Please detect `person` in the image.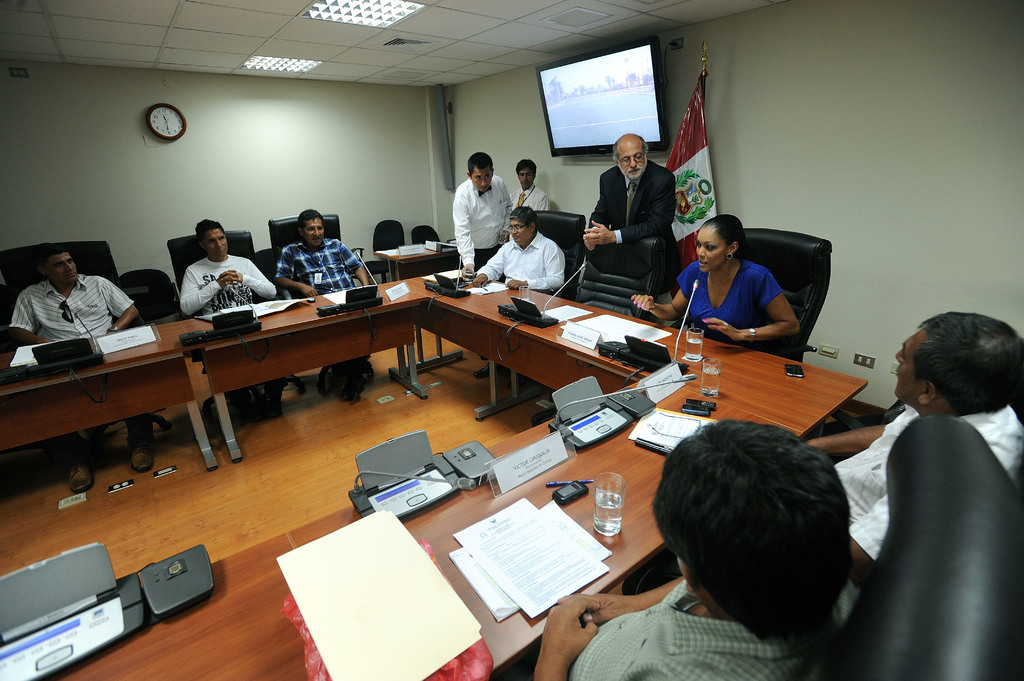
x1=1, y1=240, x2=157, y2=492.
